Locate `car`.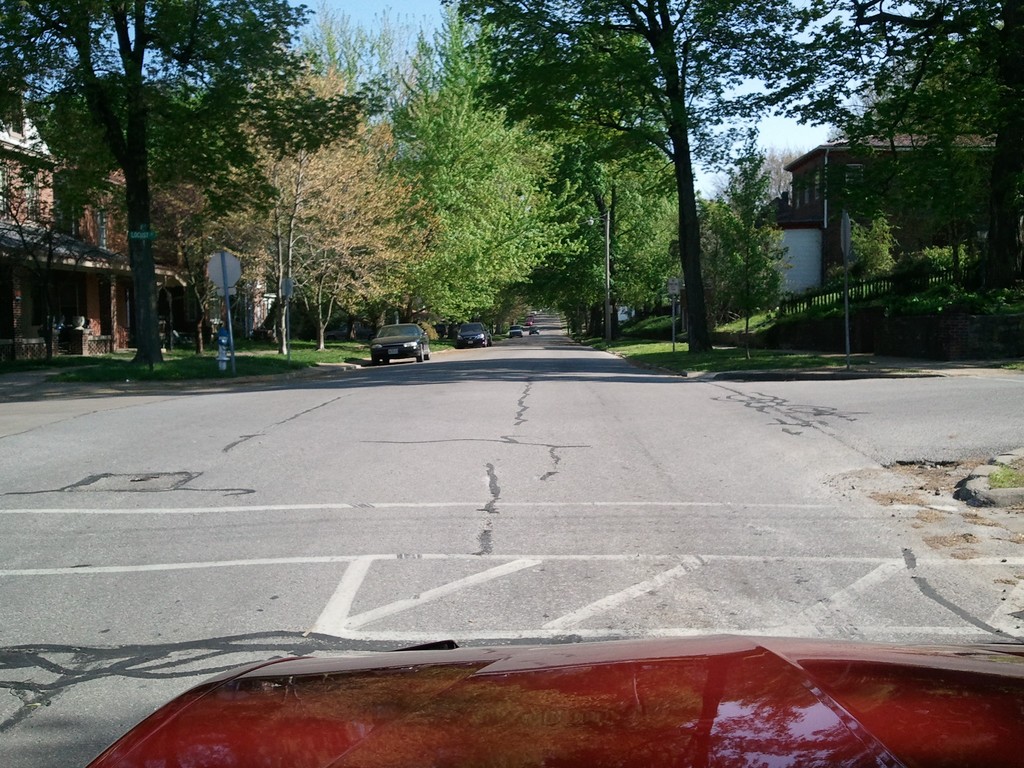
Bounding box: x1=529, y1=325, x2=538, y2=335.
